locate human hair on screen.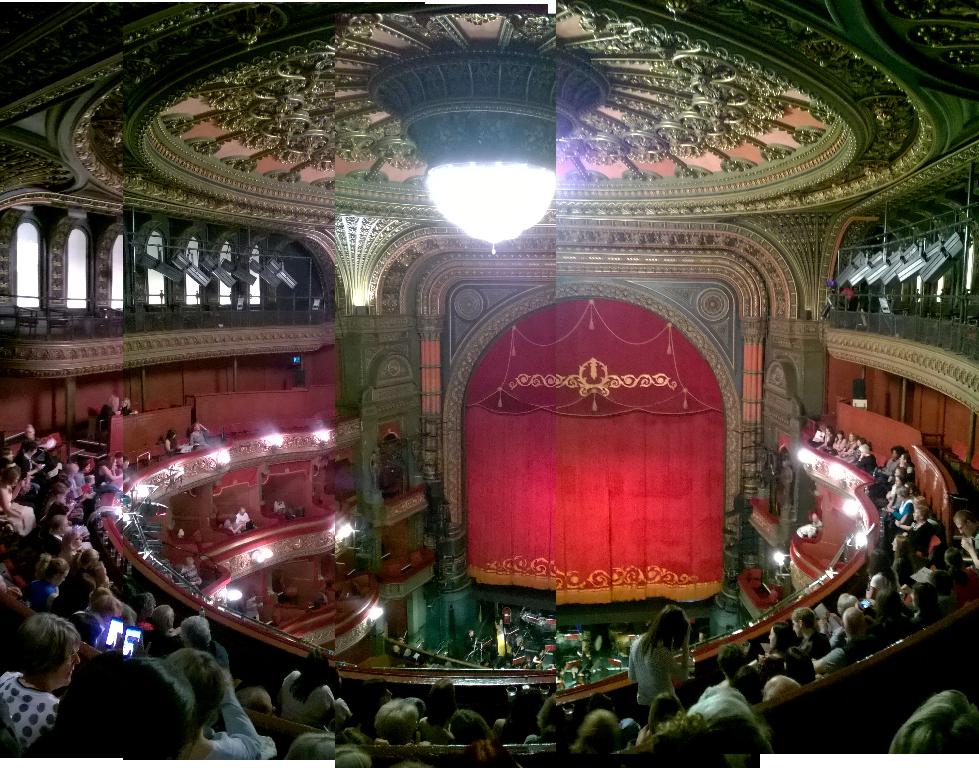
On screen at (x1=192, y1=421, x2=199, y2=433).
